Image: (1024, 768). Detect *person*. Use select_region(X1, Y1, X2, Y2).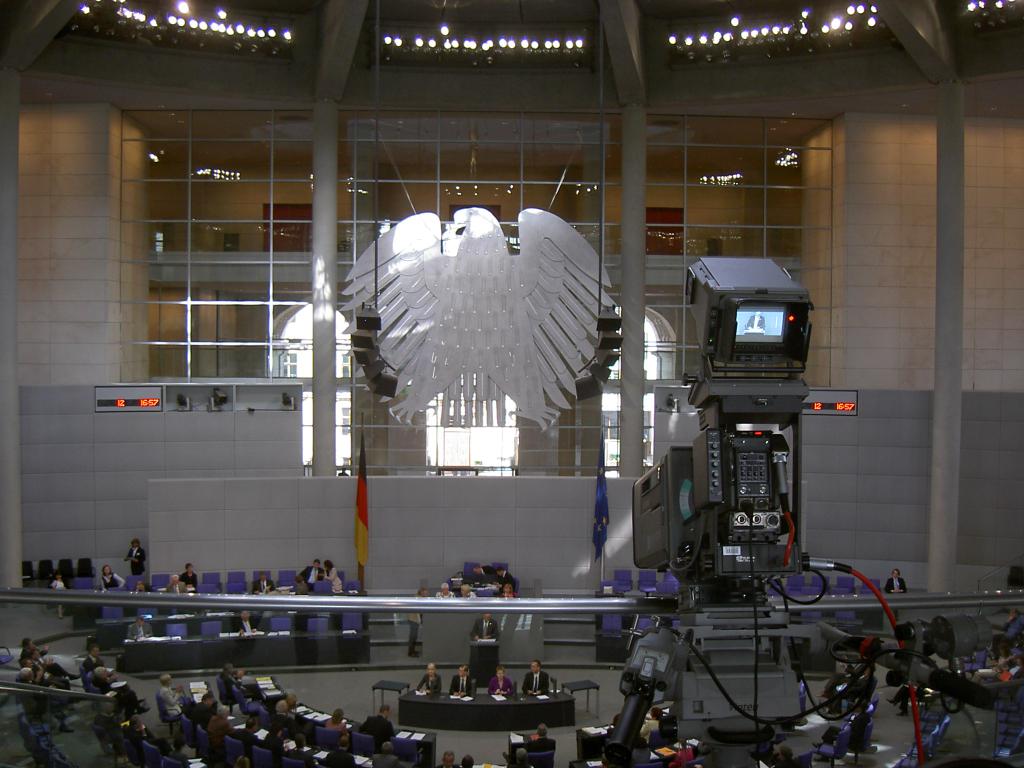
select_region(321, 561, 345, 596).
